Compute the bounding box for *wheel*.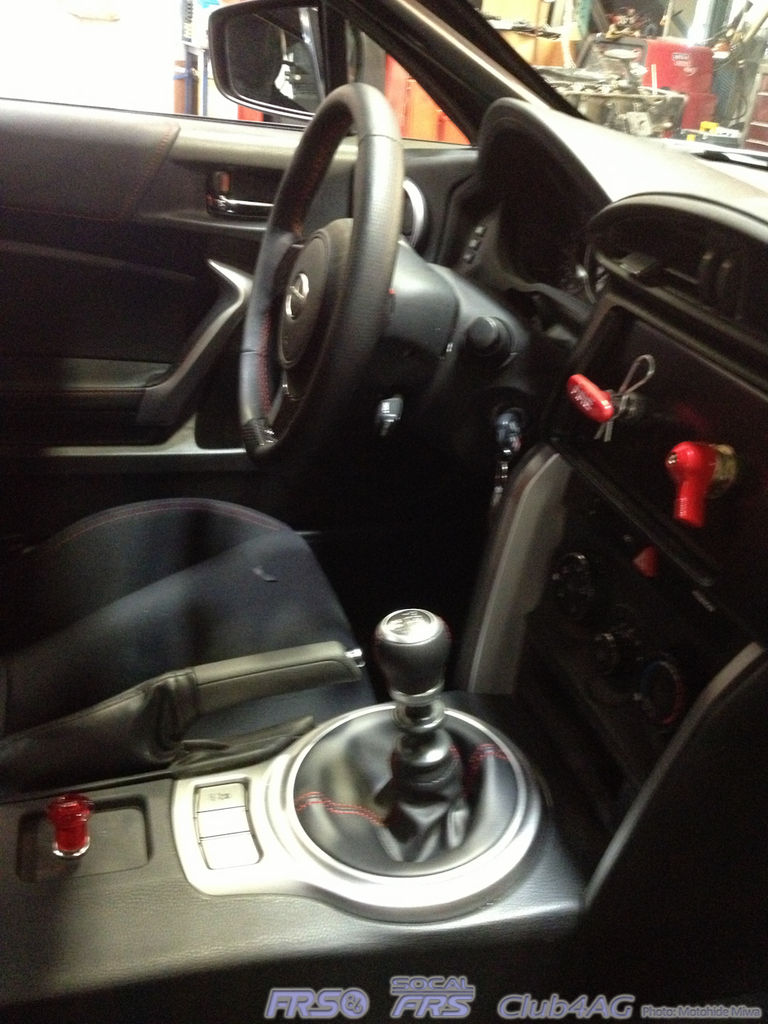
region(239, 68, 394, 490).
